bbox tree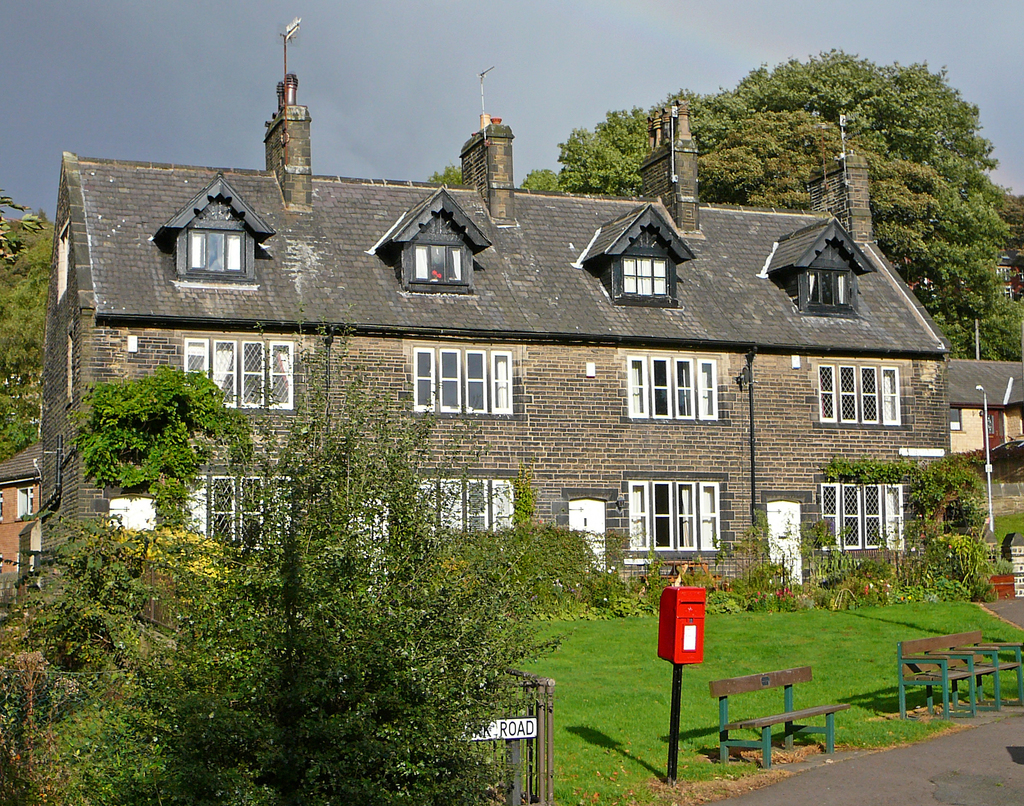
0:188:48:267
